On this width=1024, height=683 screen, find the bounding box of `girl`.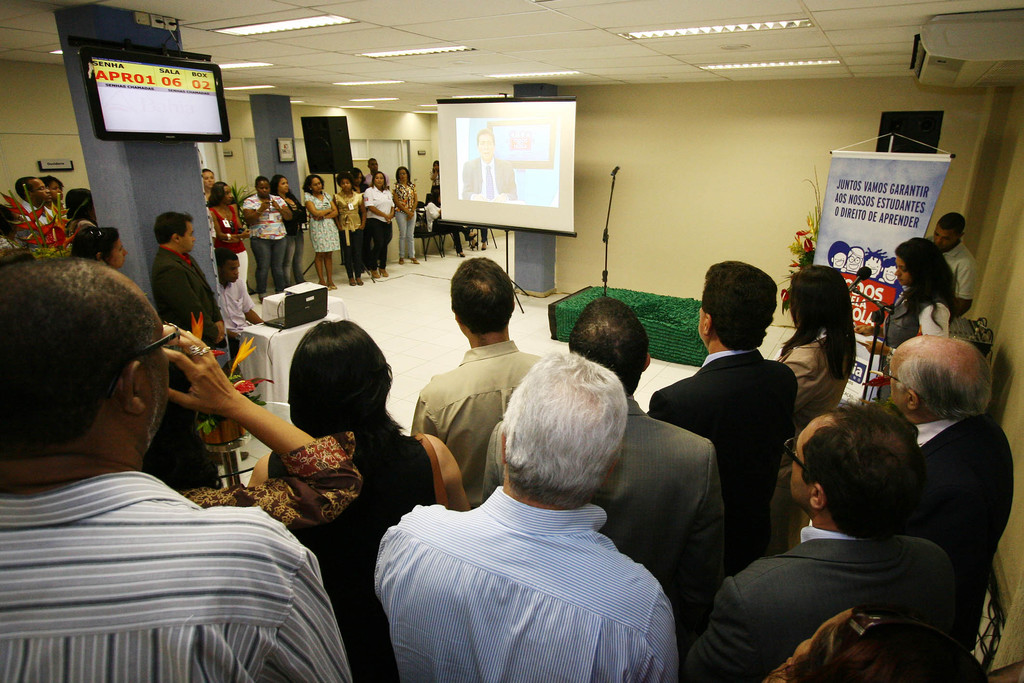
Bounding box: {"left": 301, "top": 171, "right": 335, "bottom": 294}.
